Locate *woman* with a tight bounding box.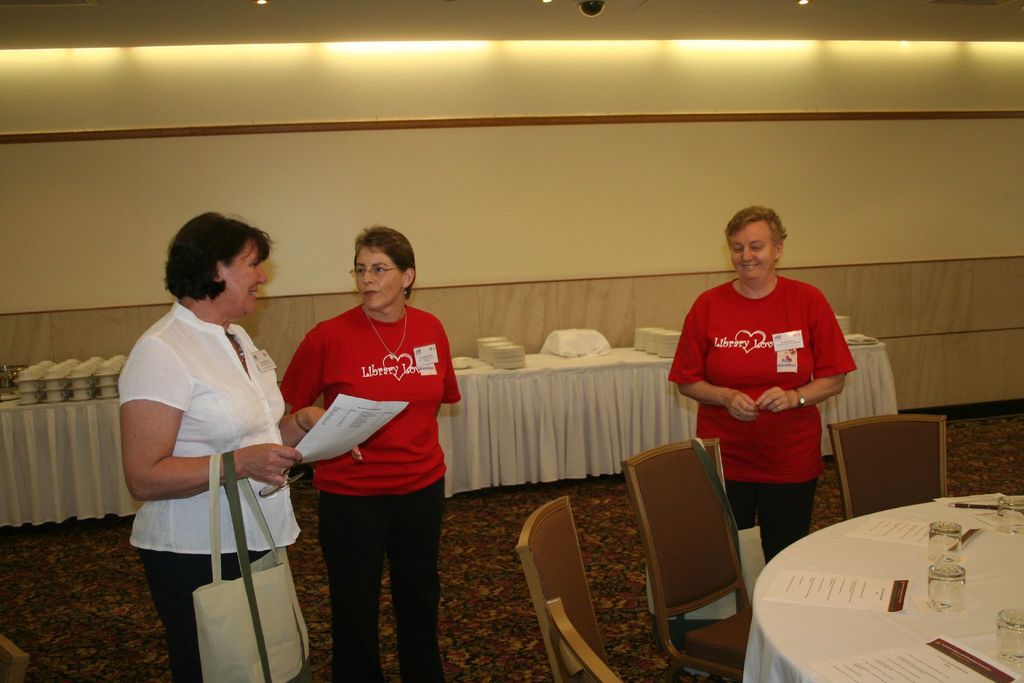
675, 207, 859, 569.
